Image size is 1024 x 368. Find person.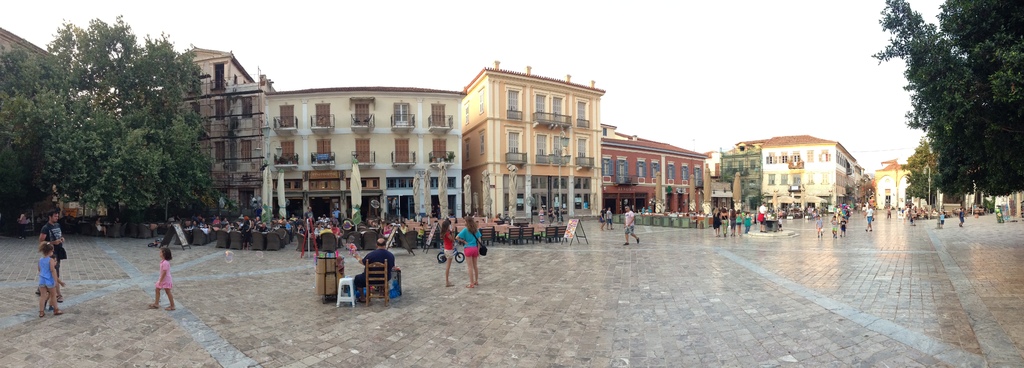
rect(412, 213, 424, 222).
